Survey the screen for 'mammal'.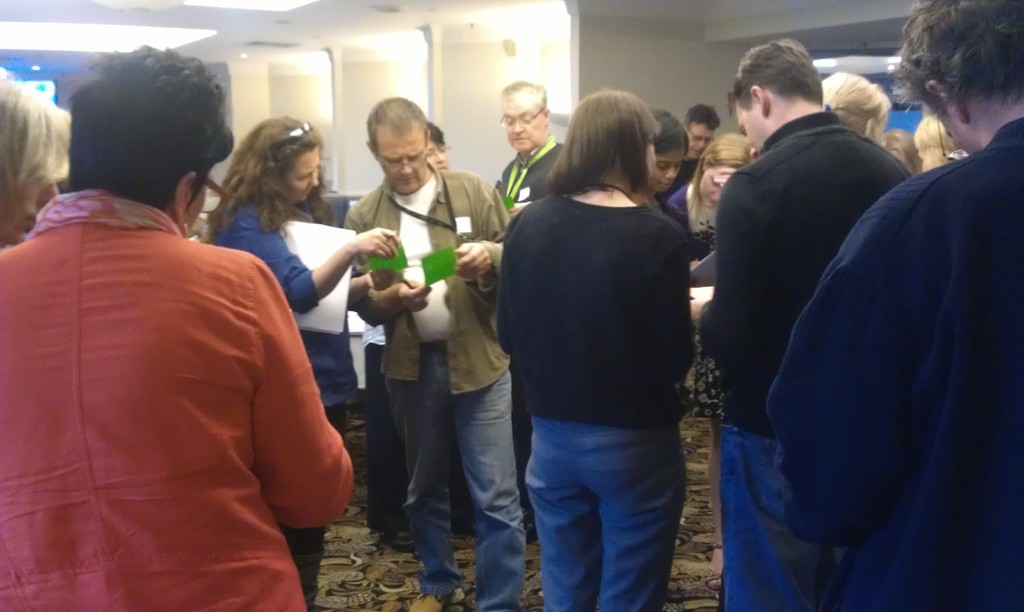
Survey found: region(659, 102, 727, 213).
